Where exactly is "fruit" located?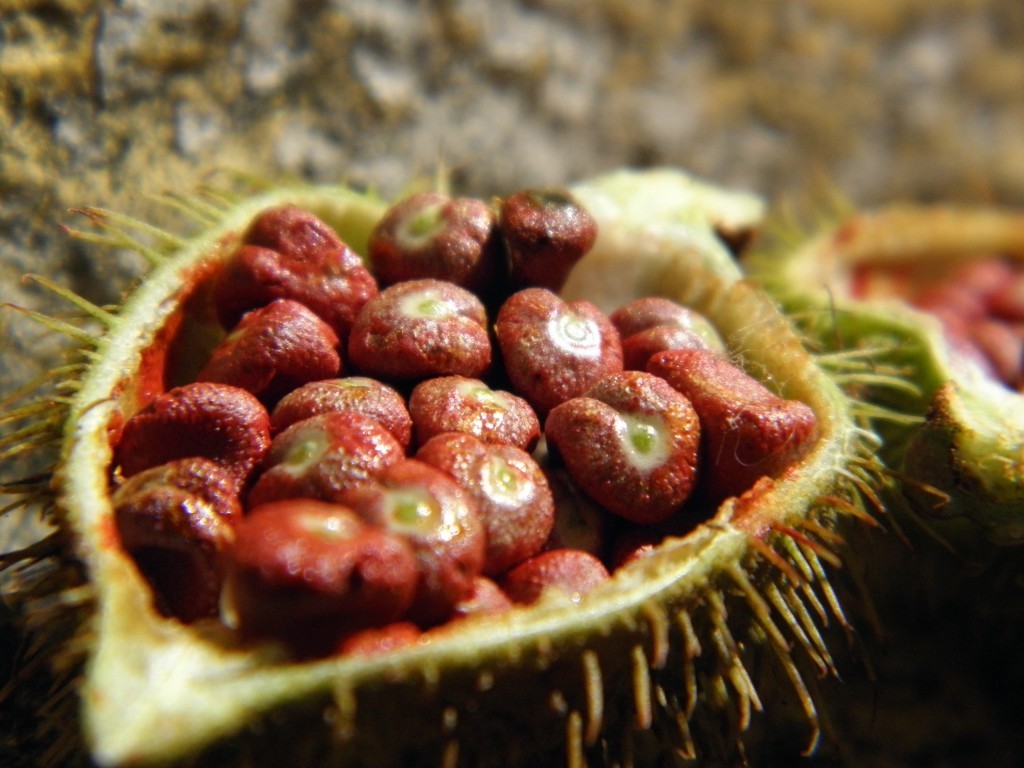
Its bounding box is [left=45, top=165, right=934, bottom=760].
